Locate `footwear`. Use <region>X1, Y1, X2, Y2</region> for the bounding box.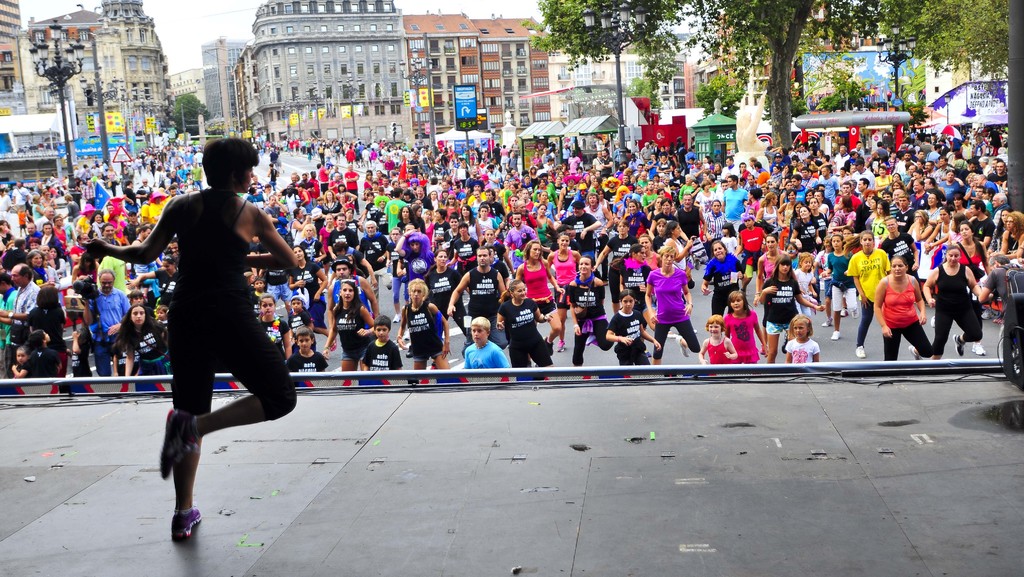
<region>675, 335, 692, 357</region>.
